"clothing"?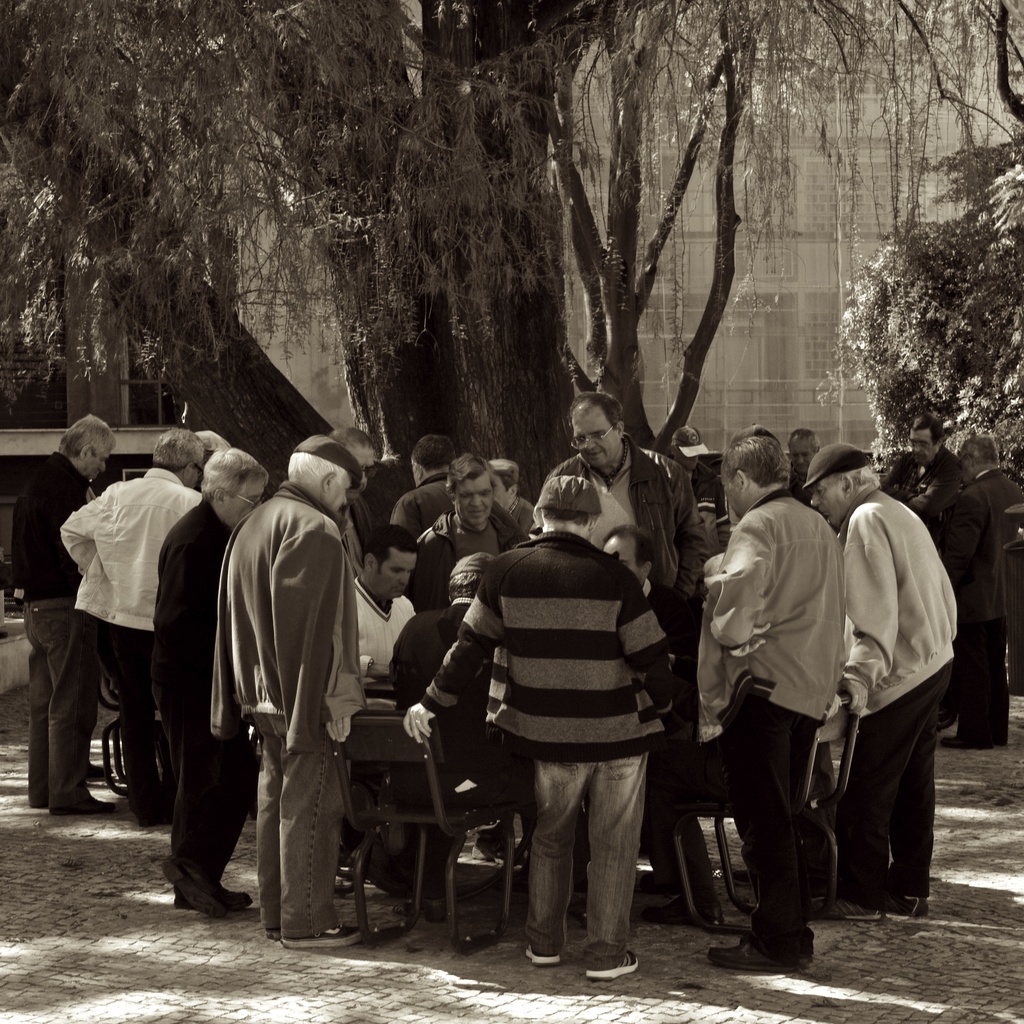
<region>694, 495, 852, 949</region>
